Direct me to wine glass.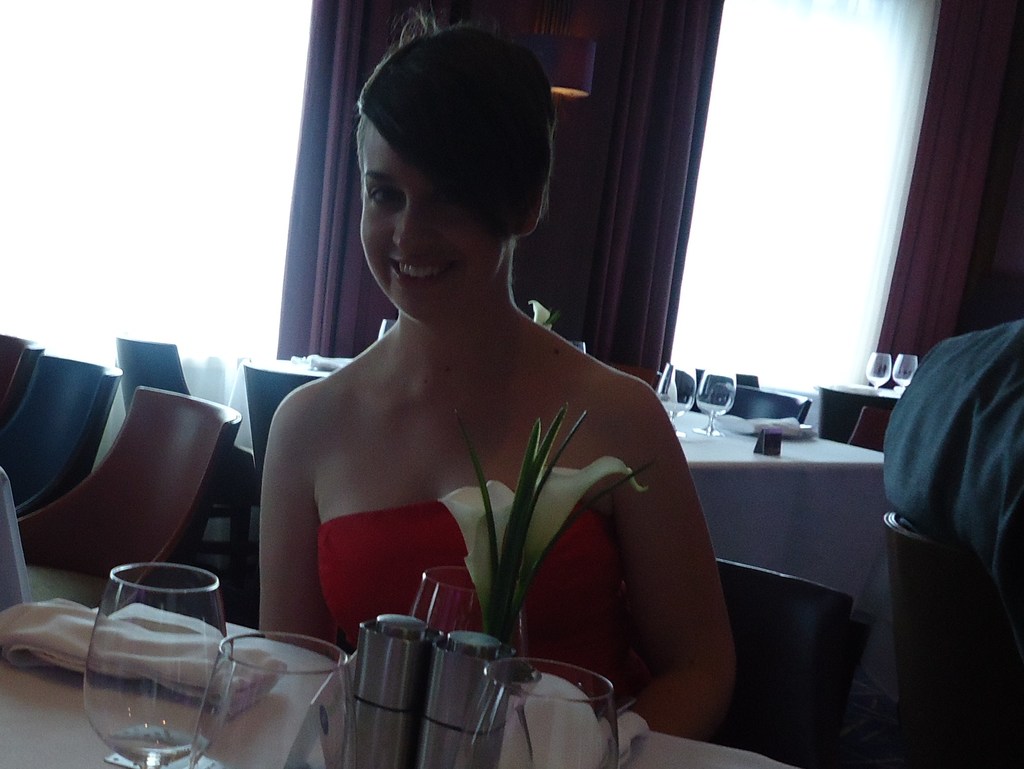
Direction: [78, 563, 232, 768].
